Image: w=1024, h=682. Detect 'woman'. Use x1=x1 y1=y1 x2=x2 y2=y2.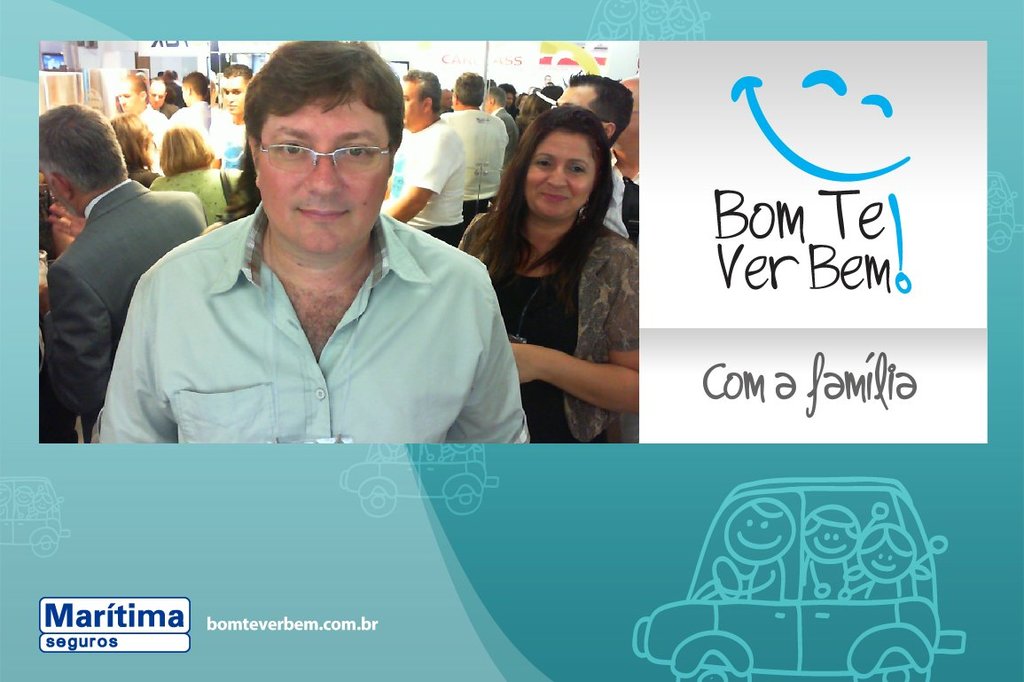
x1=109 y1=114 x2=165 y2=184.
